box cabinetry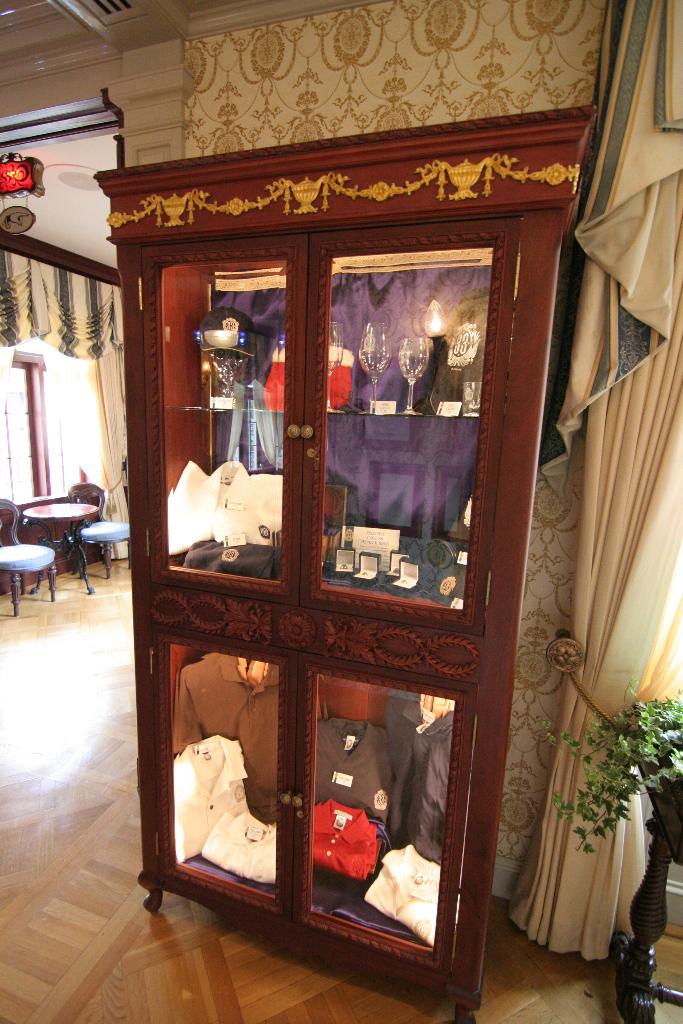
Rect(140, 77, 559, 992)
